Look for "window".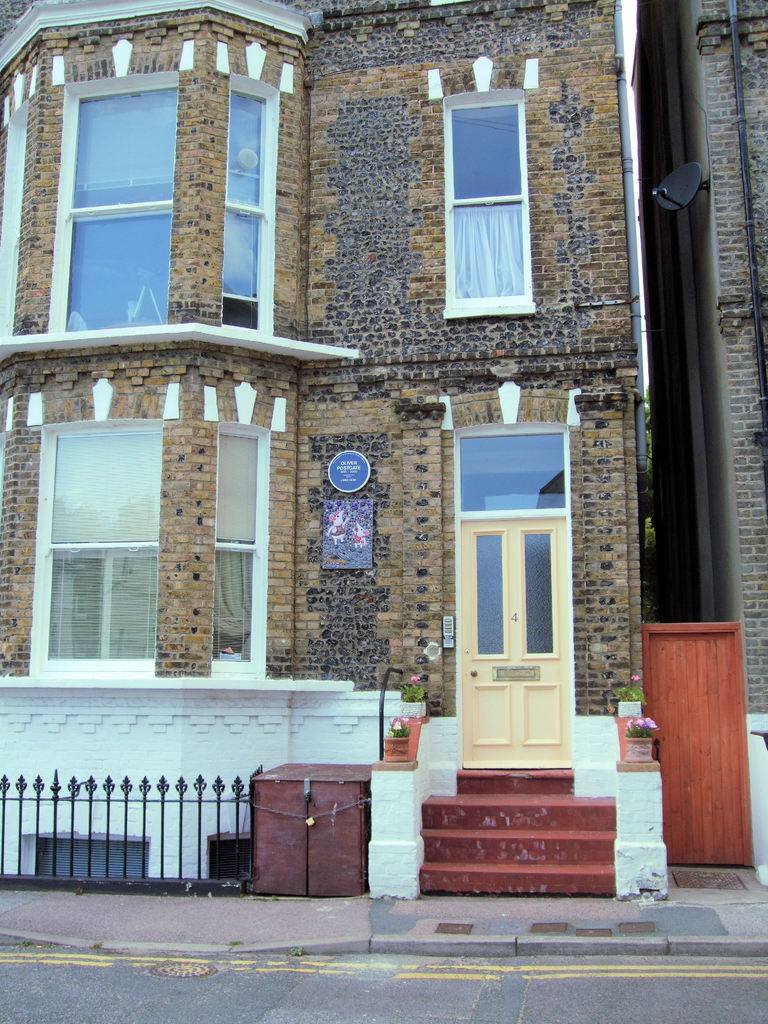
Found: <bbox>45, 73, 179, 333</bbox>.
